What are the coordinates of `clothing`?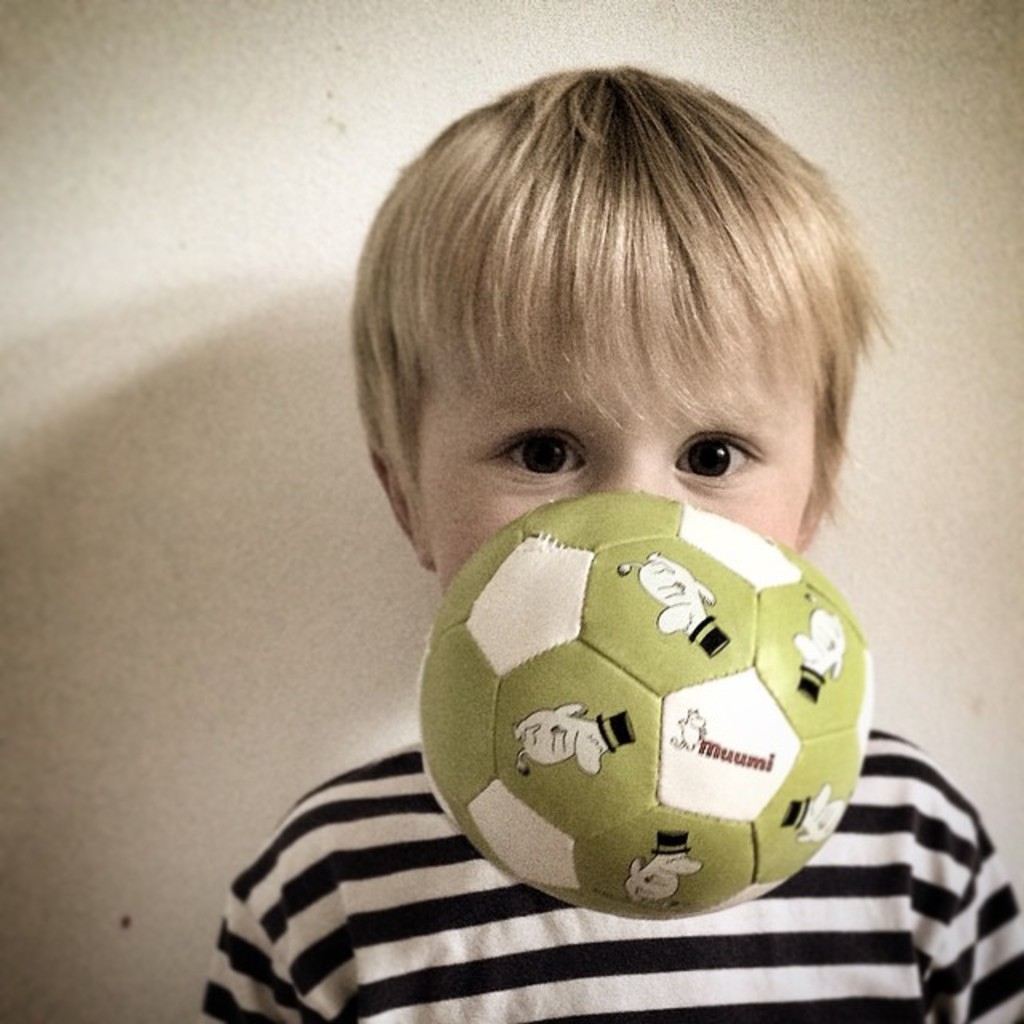
200, 728, 1022, 1022.
